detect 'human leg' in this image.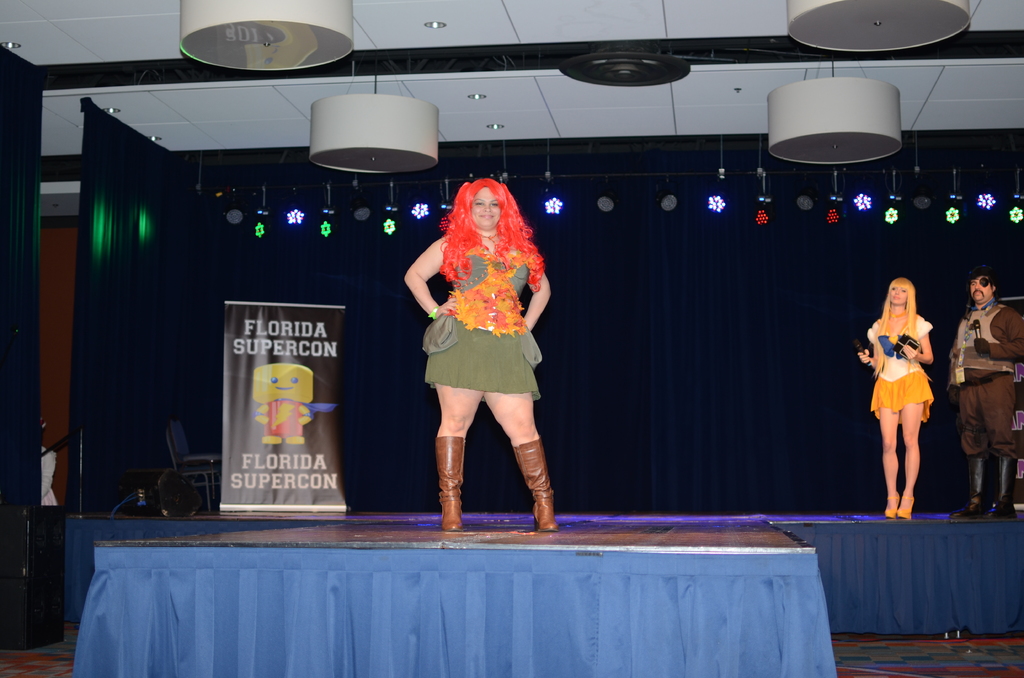
Detection: 435, 386, 477, 533.
